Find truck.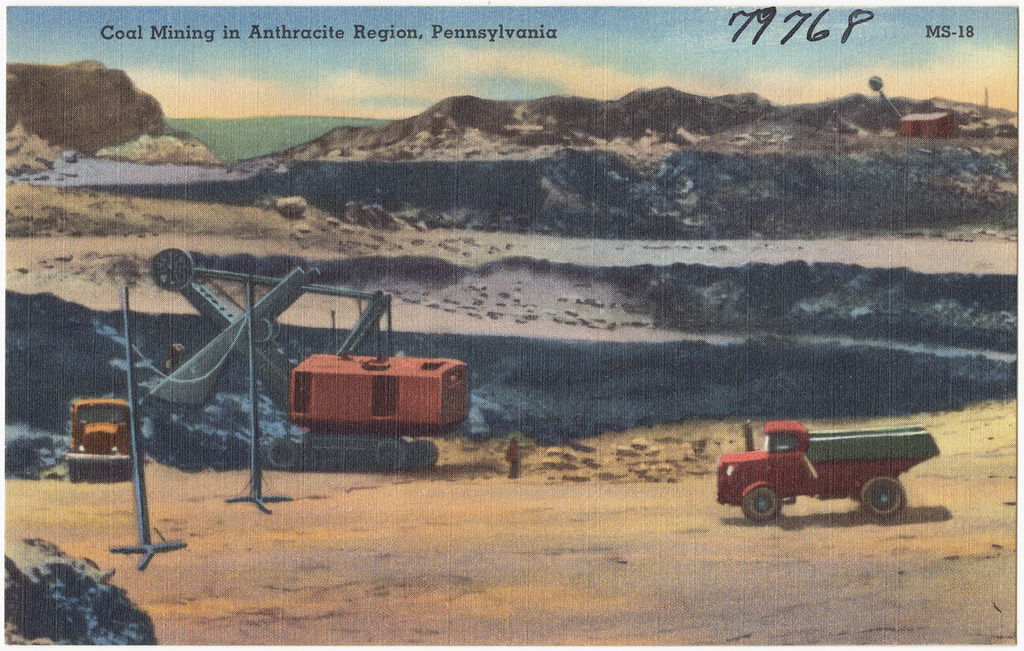
Rect(705, 429, 948, 531).
